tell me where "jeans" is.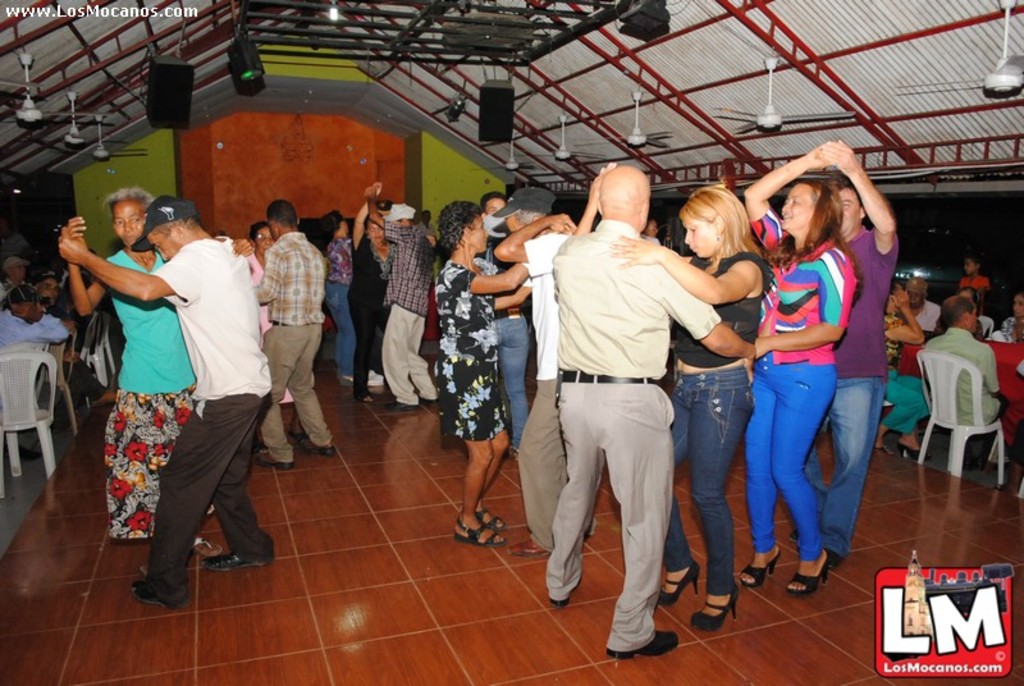
"jeans" is at <box>829,381,888,552</box>.
